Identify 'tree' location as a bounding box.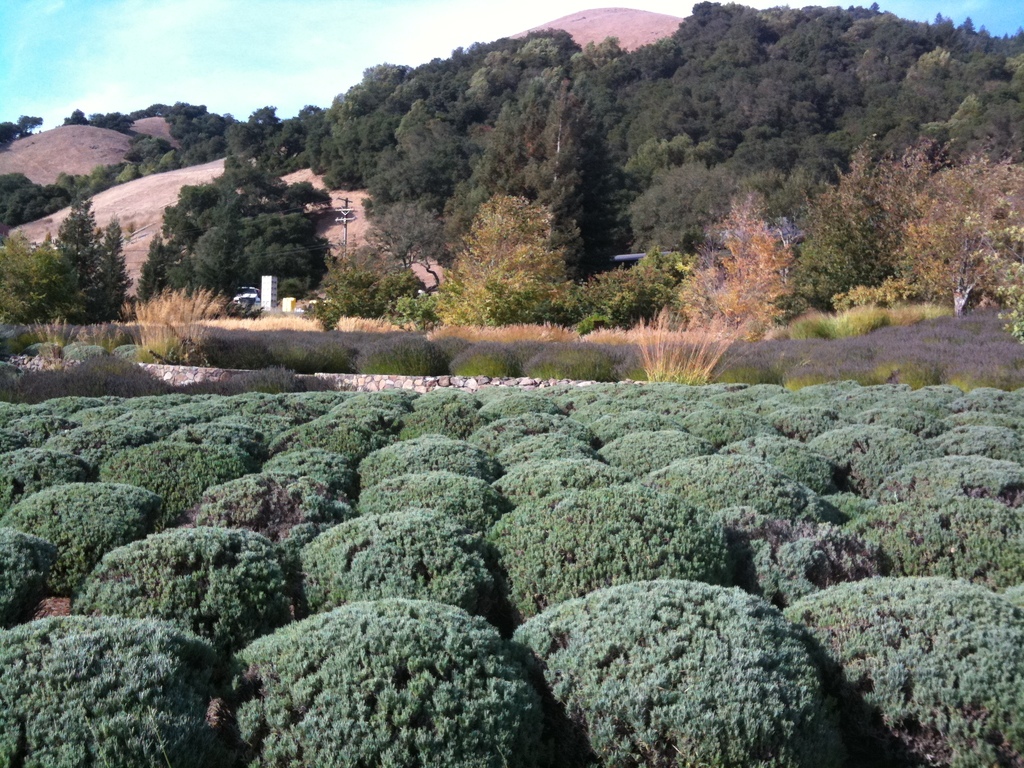
(x1=470, y1=478, x2=757, y2=604).
